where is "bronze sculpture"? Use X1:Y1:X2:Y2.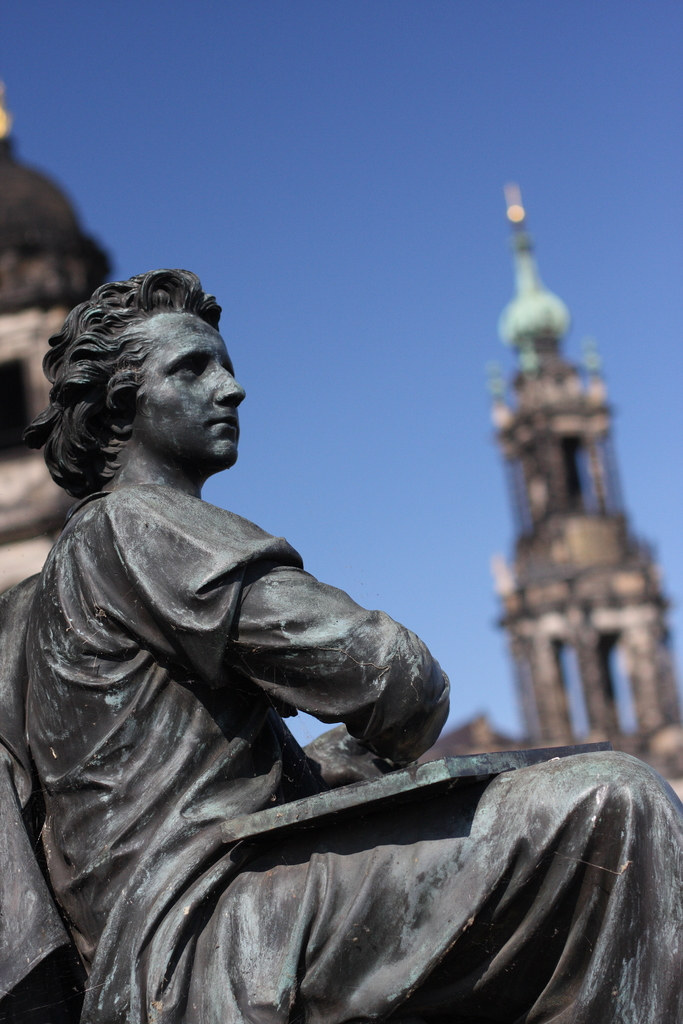
10:253:520:1011.
